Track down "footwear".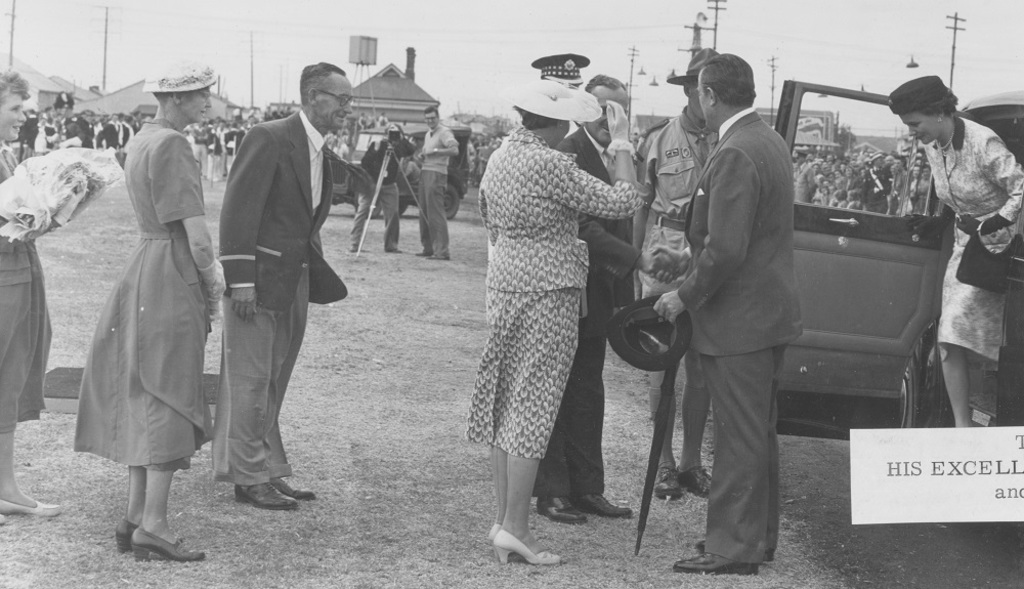
Tracked to [537,496,589,523].
